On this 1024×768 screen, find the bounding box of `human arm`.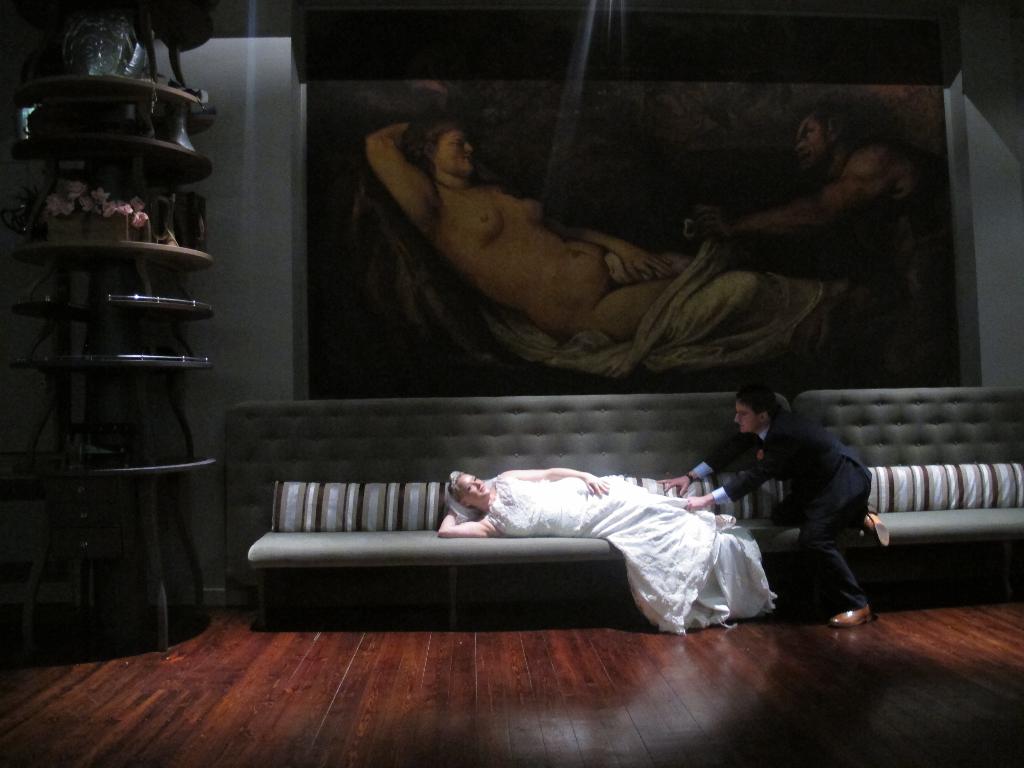
Bounding box: (364,118,447,256).
